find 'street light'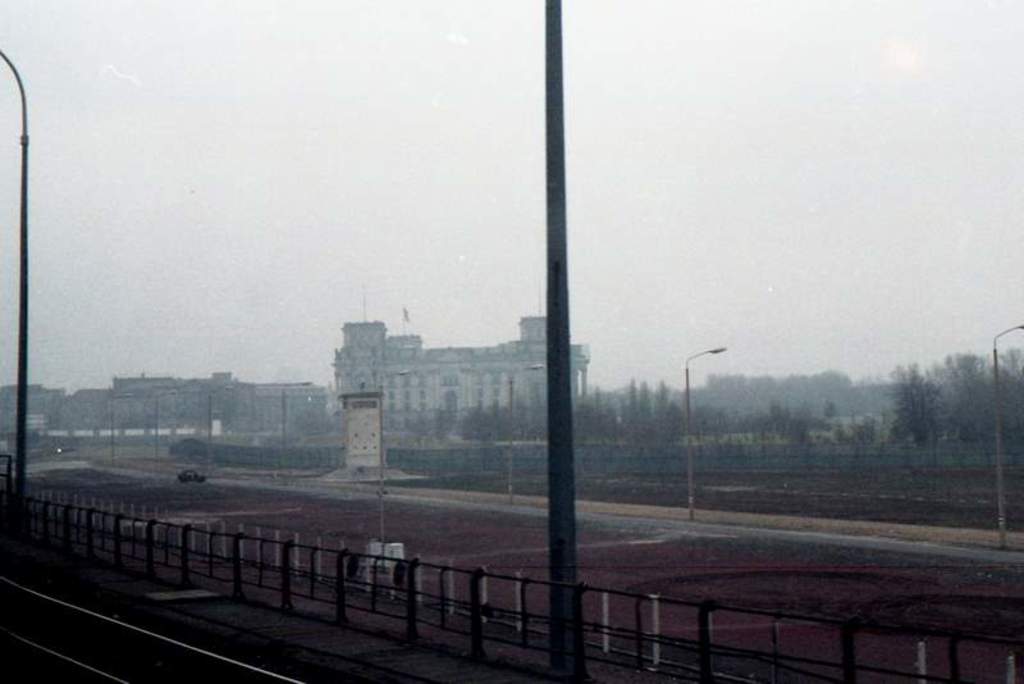
region(150, 388, 179, 474)
